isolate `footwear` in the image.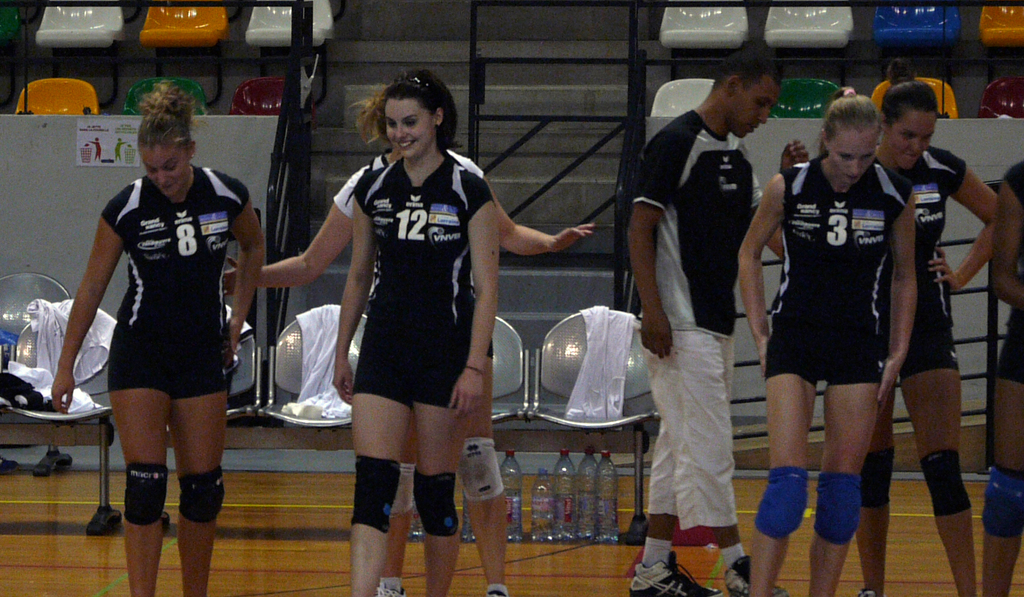
Isolated region: crop(376, 582, 411, 596).
